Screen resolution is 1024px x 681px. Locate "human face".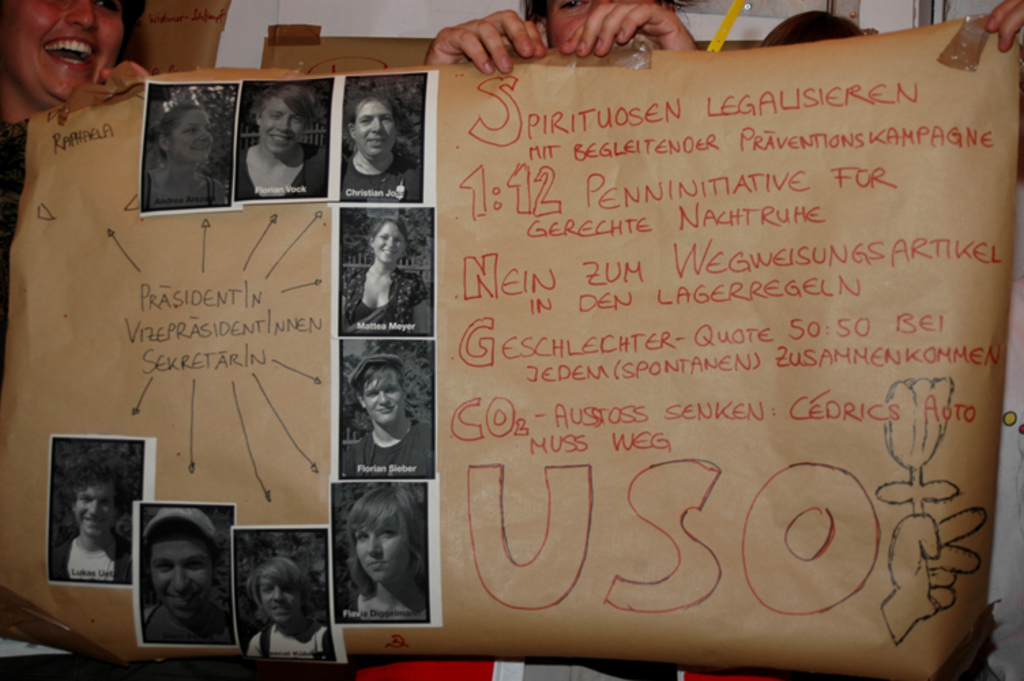
(539,0,665,46).
